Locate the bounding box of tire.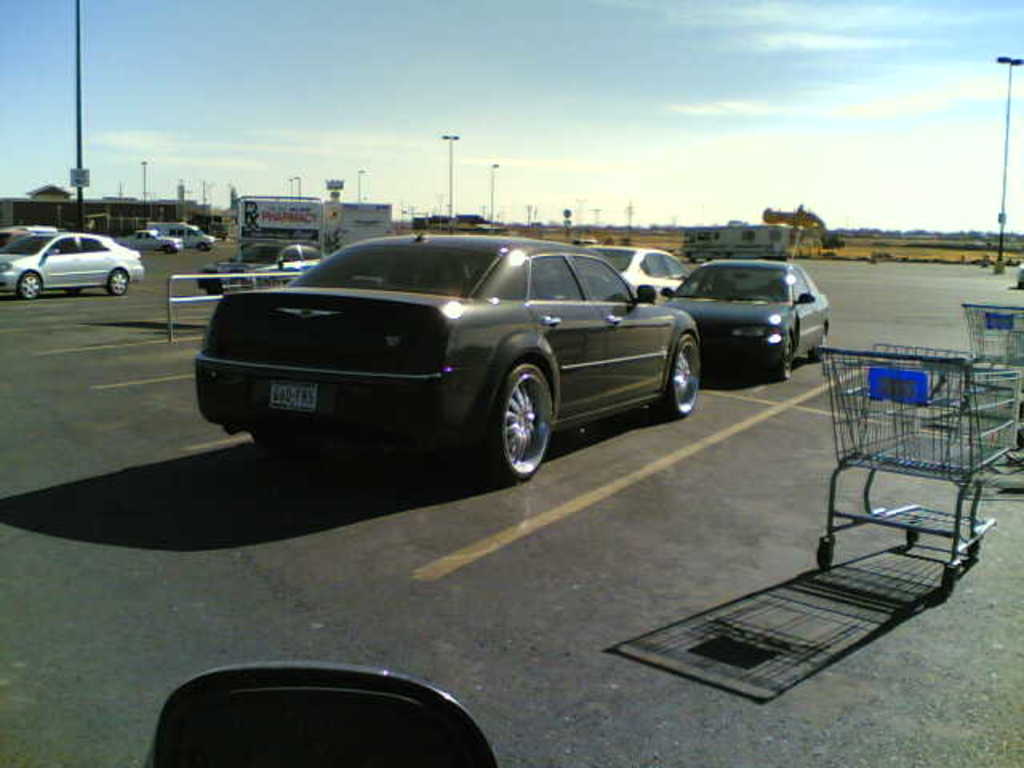
Bounding box: 205 285 221 296.
